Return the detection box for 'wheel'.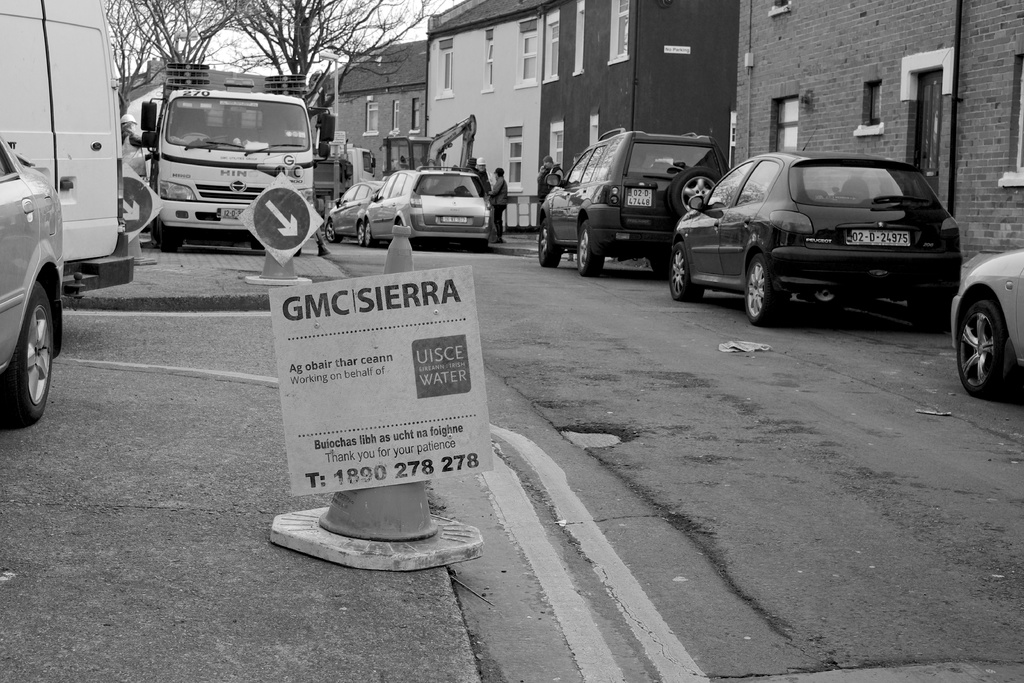
<box>1,259,56,418</box>.
